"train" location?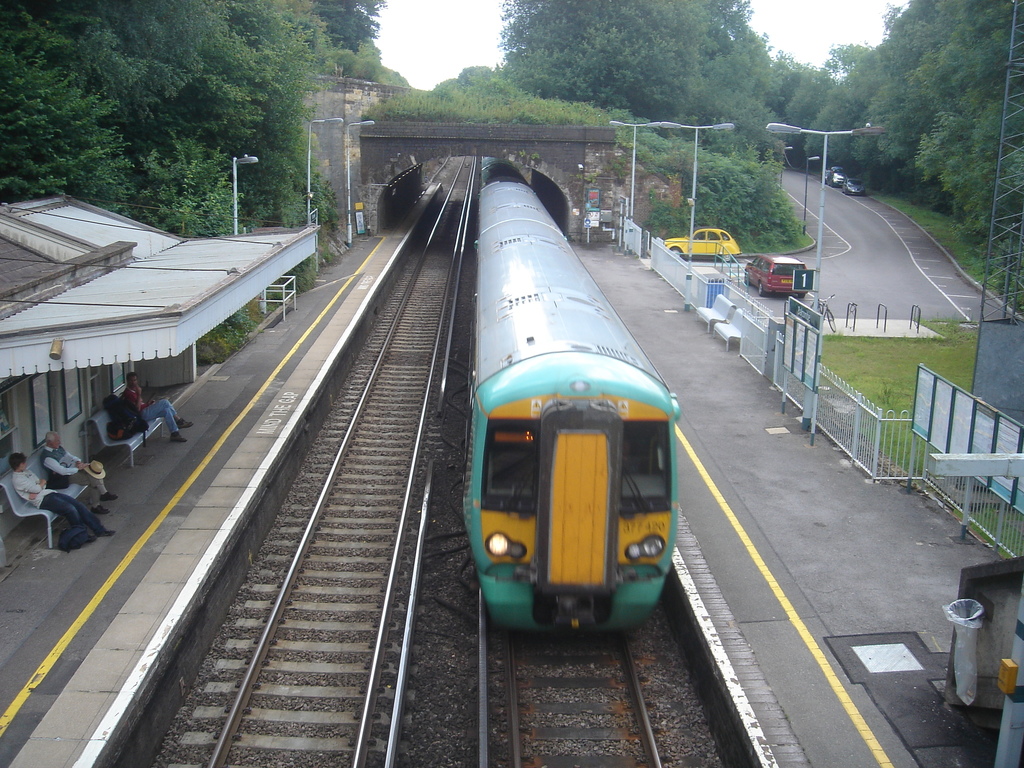
locate(461, 156, 678, 639)
